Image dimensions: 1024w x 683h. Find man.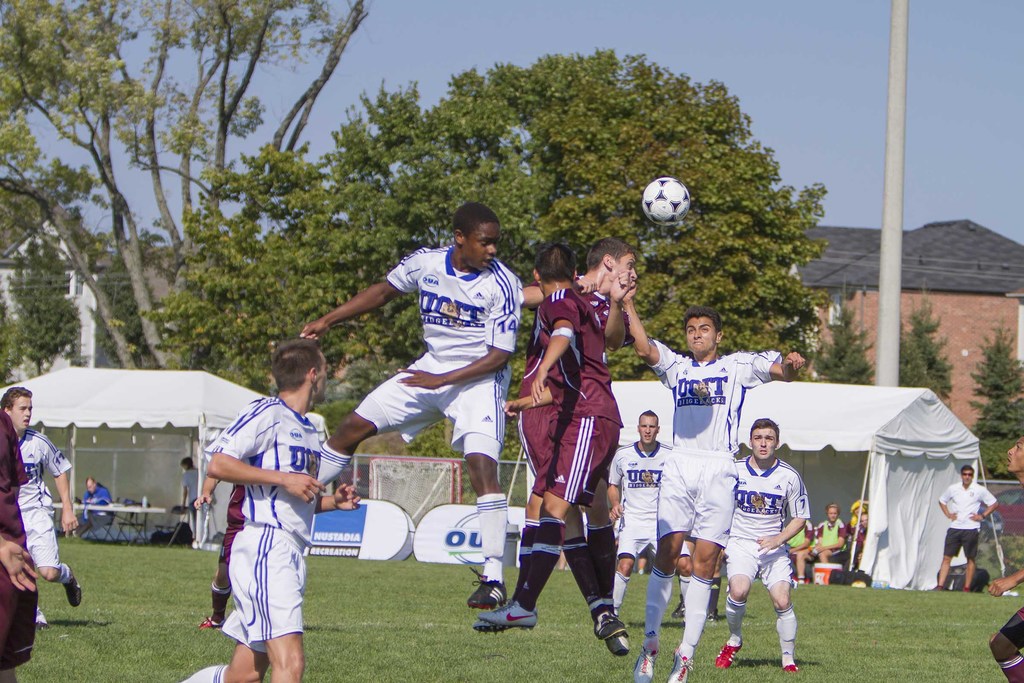
[527,236,644,603].
